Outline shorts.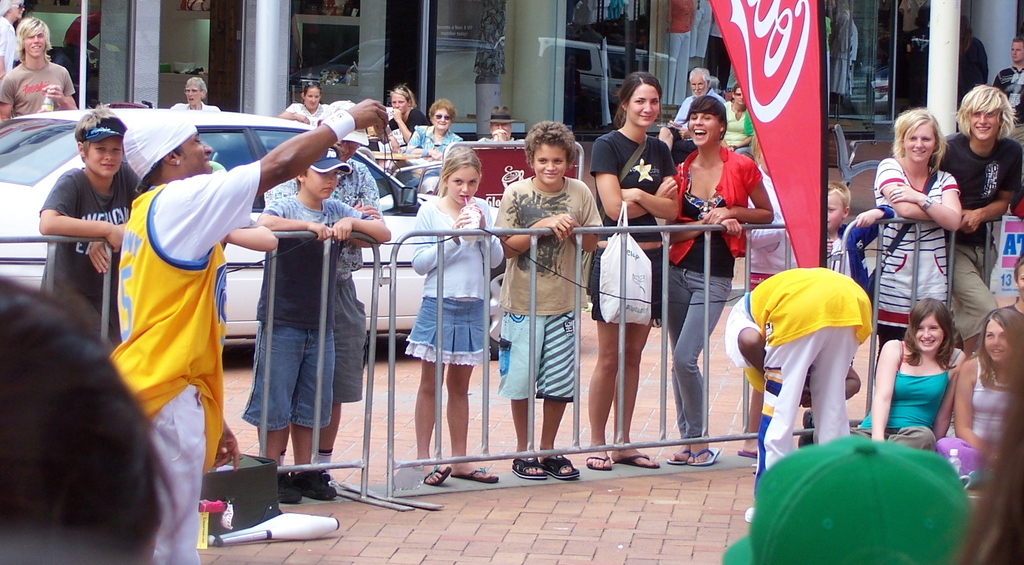
Outline: bbox=(404, 299, 493, 365).
